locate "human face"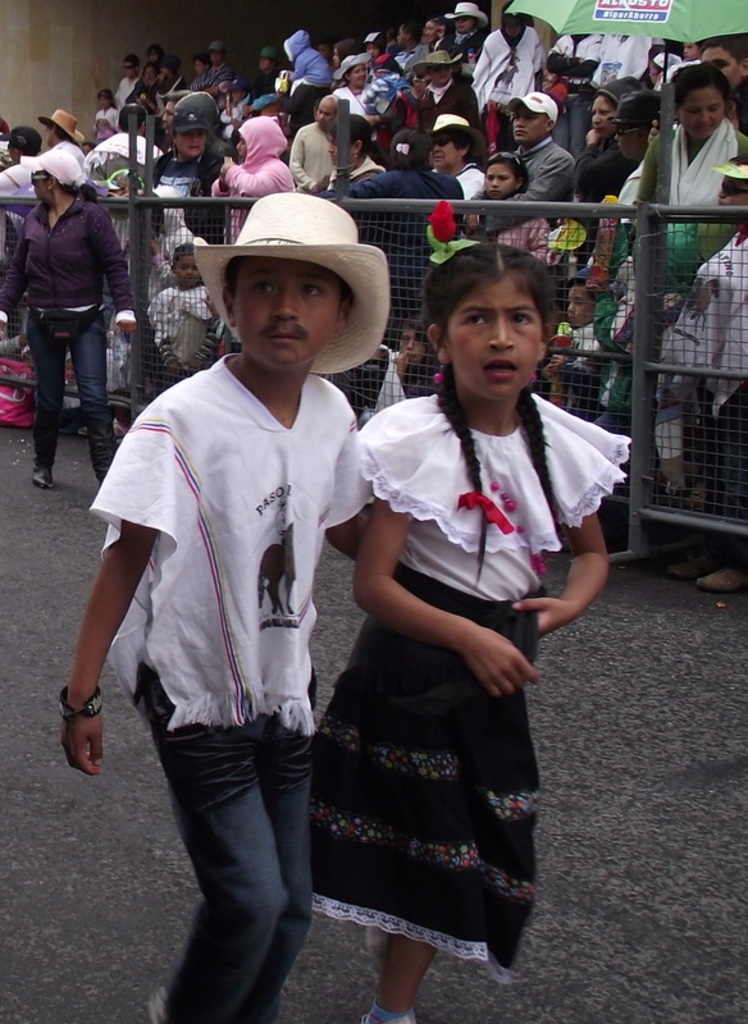
bbox=(593, 99, 615, 134)
